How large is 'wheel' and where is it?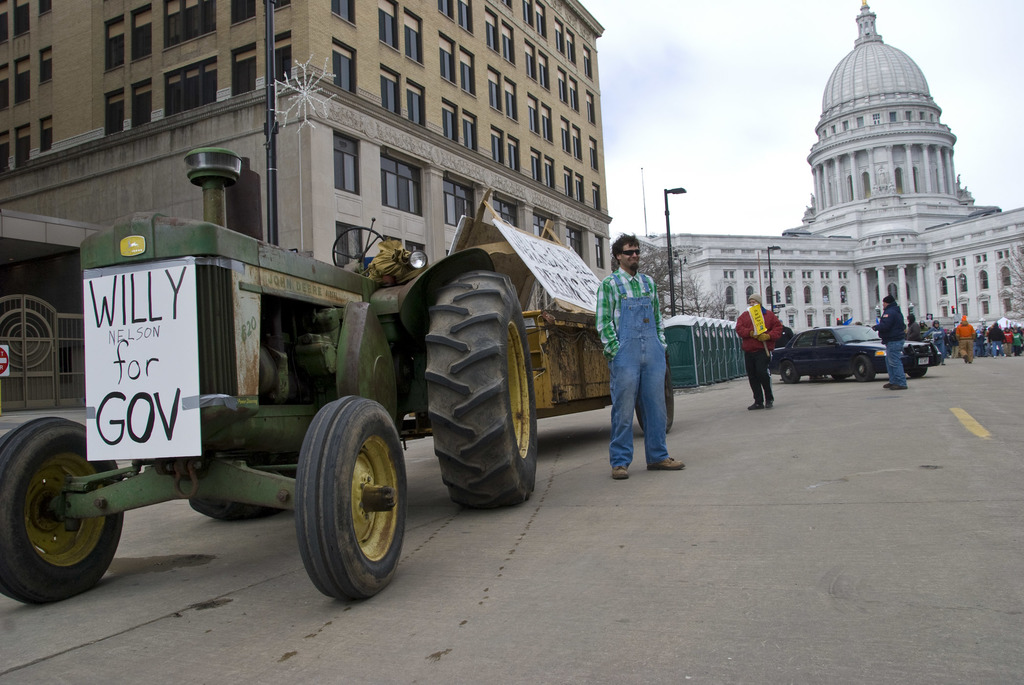
Bounding box: BBox(849, 356, 878, 376).
